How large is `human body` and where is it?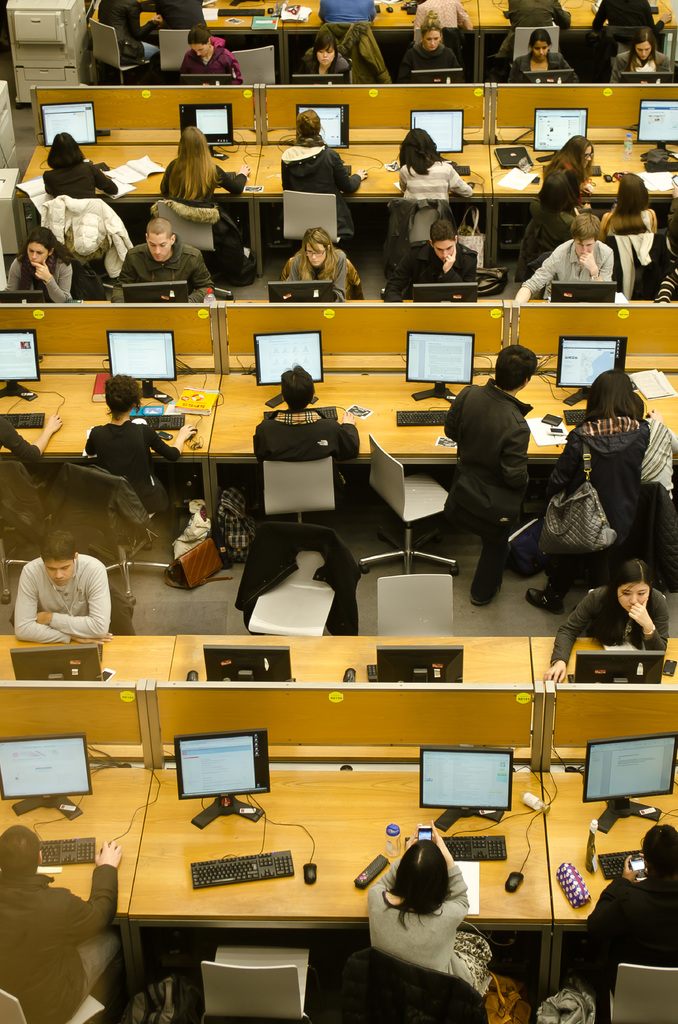
Bounding box: [13,534,104,639].
